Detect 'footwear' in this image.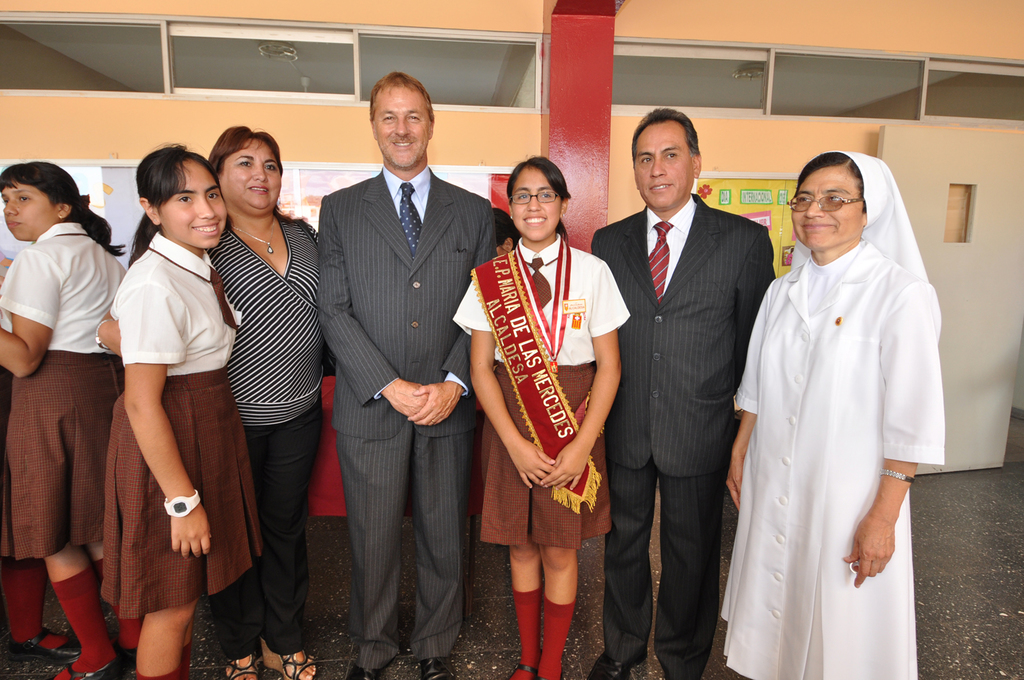
Detection: pyautogui.locateOnScreen(15, 629, 87, 656).
